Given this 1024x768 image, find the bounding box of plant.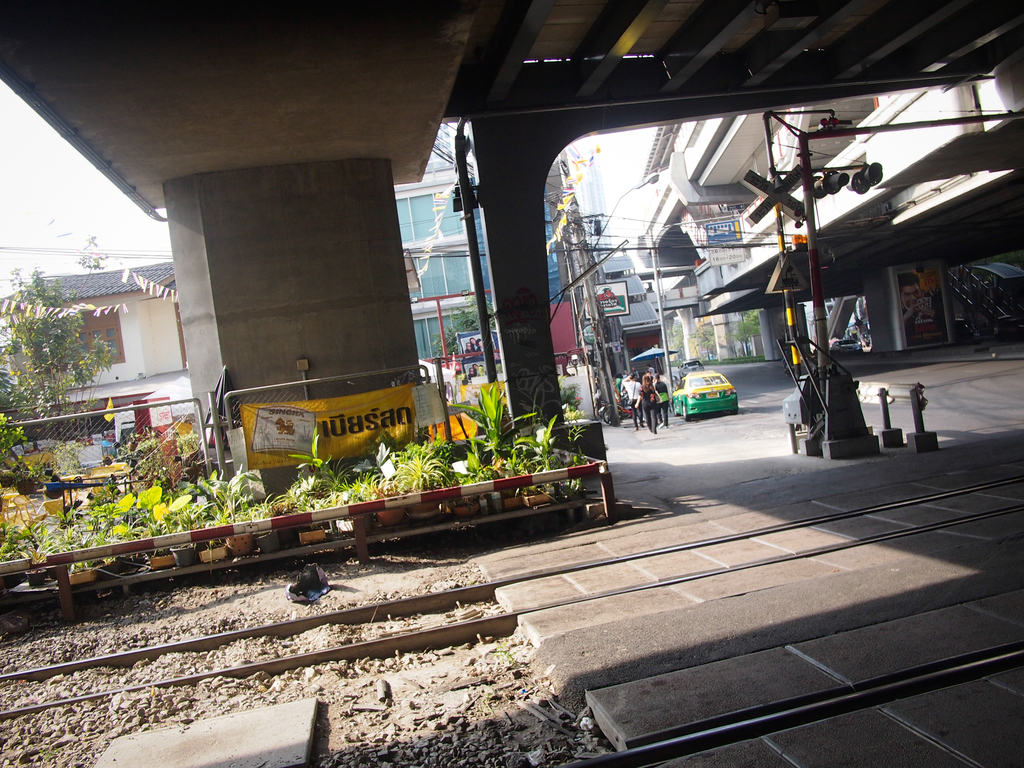
rect(511, 413, 561, 471).
